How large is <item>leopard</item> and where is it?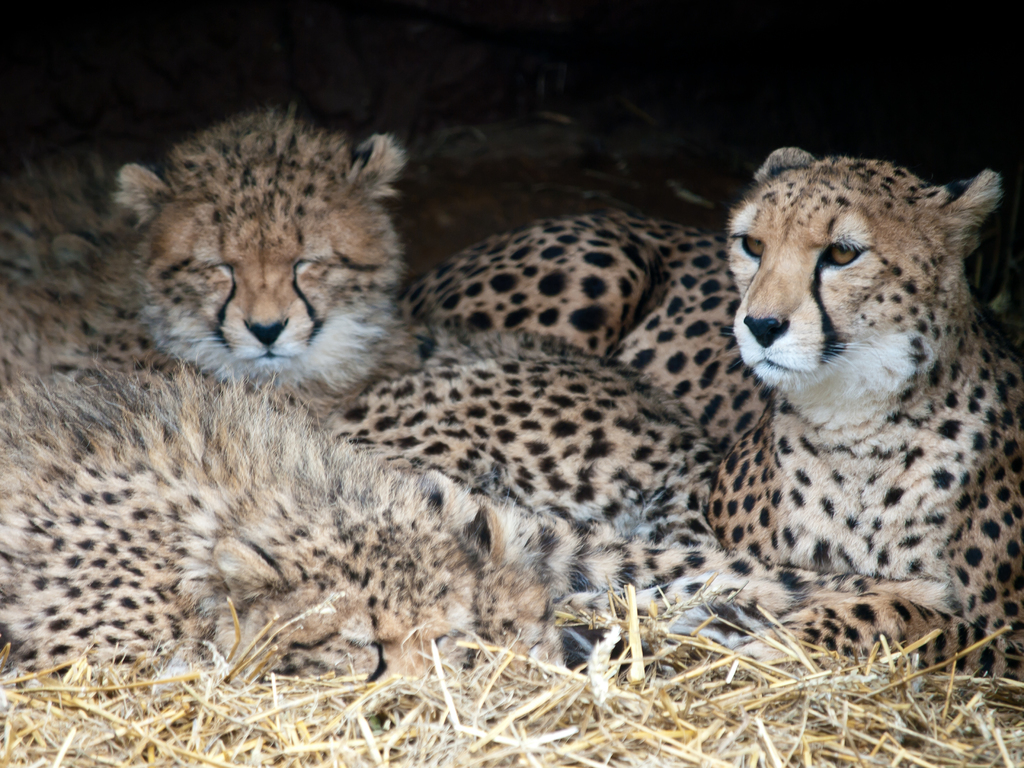
Bounding box: (0, 155, 900, 707).
